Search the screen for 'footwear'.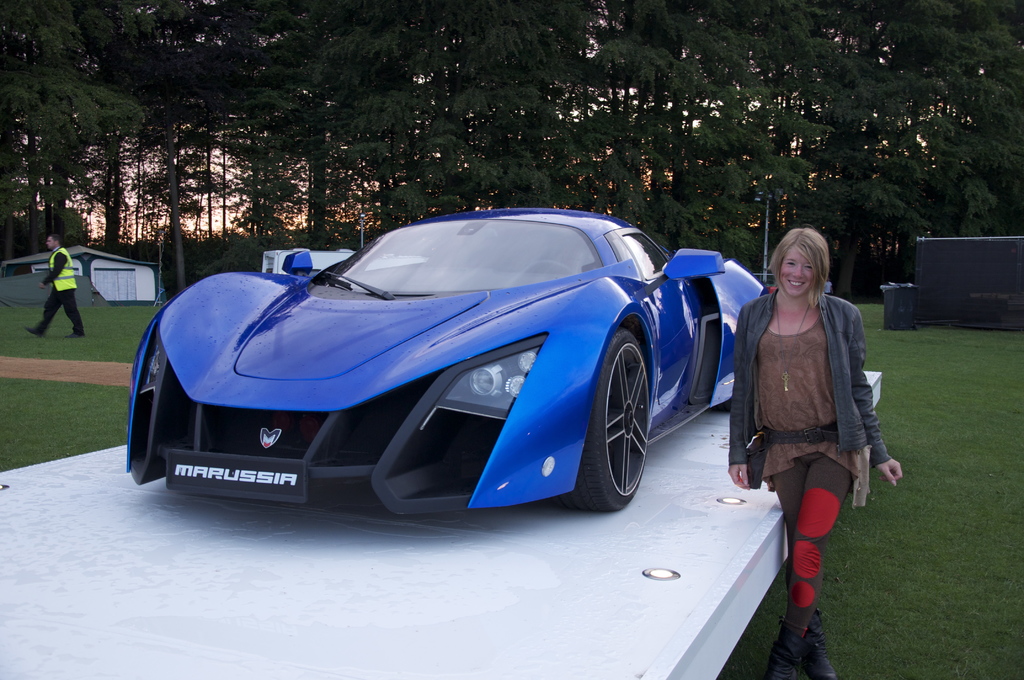
Found at box(767, 618, 811, 679).
